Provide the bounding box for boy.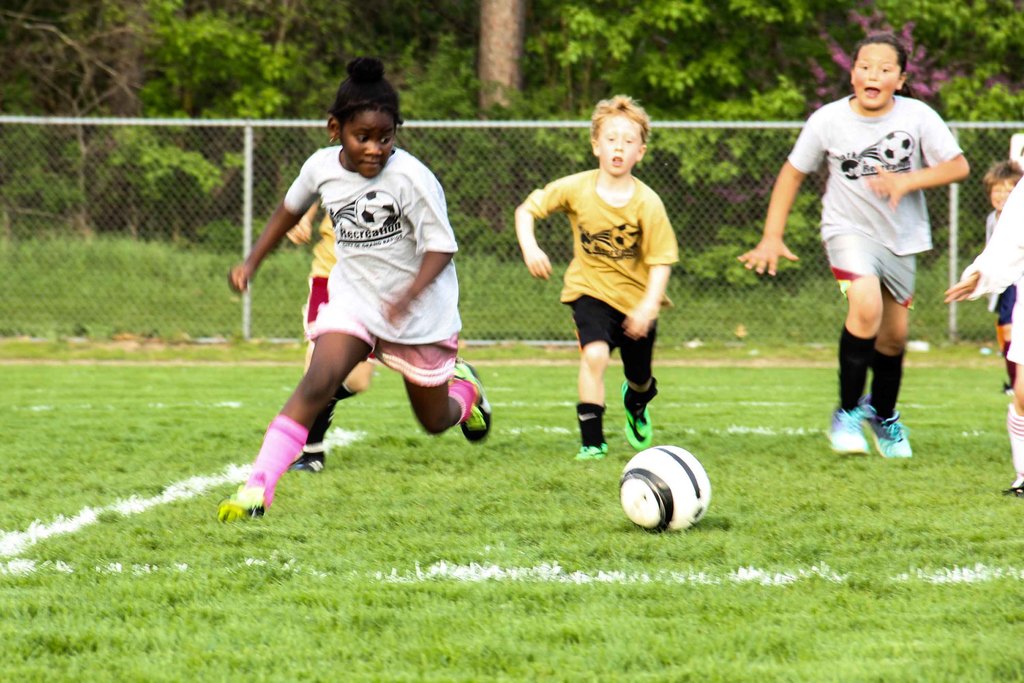
(left=982, top=158, right=1022, bottom=370).
